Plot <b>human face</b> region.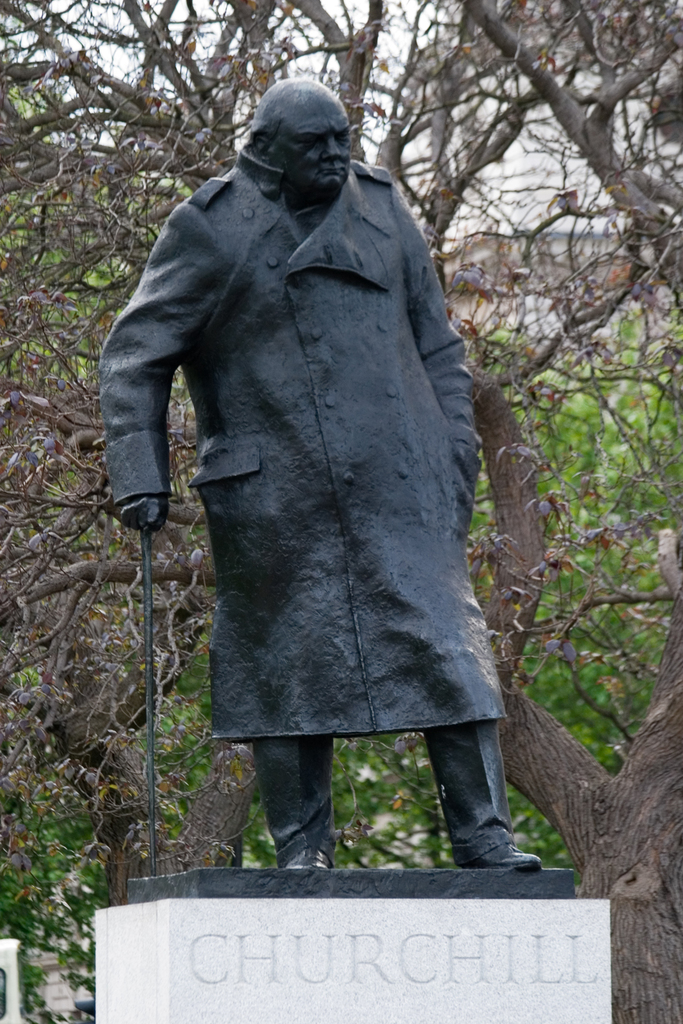
Plotted at (left=269, top=99, right=351, bottom=189).
